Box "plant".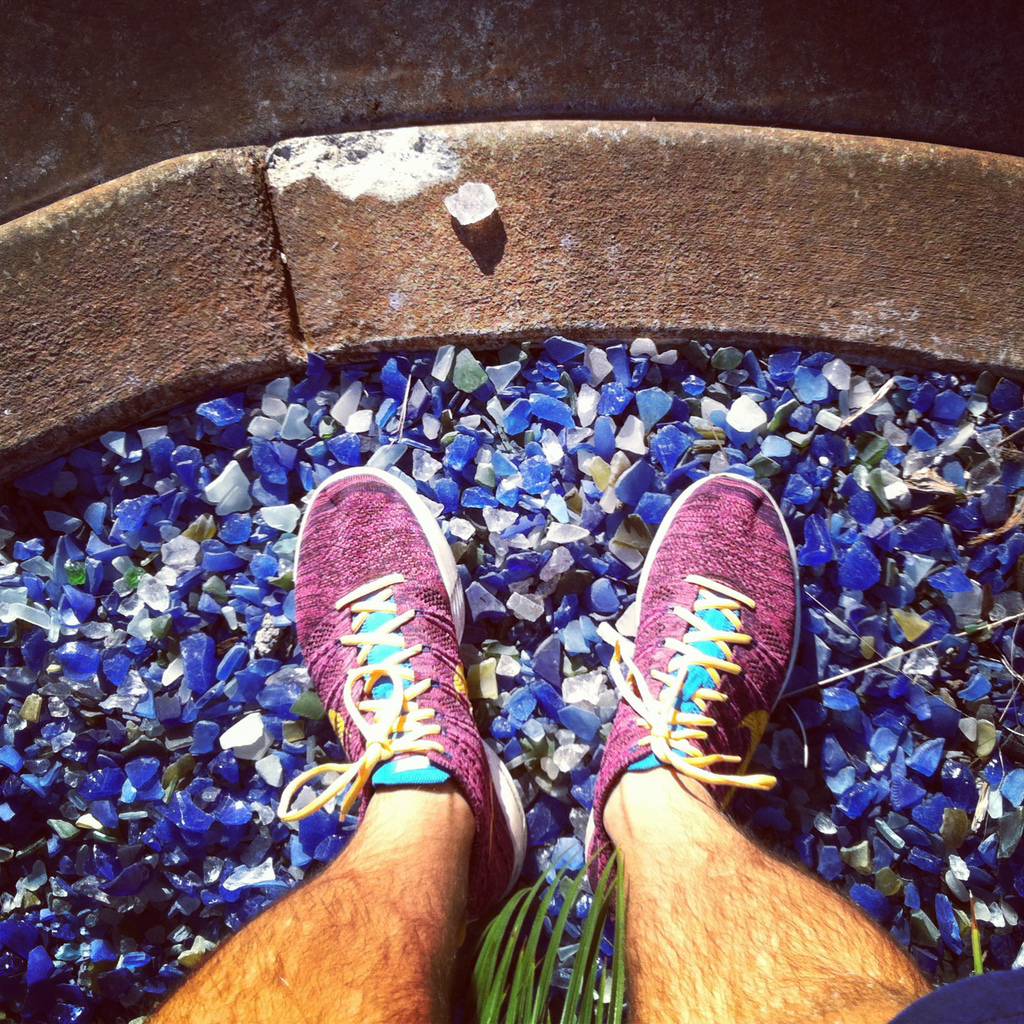
crop(452, 845, 634, 1023).
